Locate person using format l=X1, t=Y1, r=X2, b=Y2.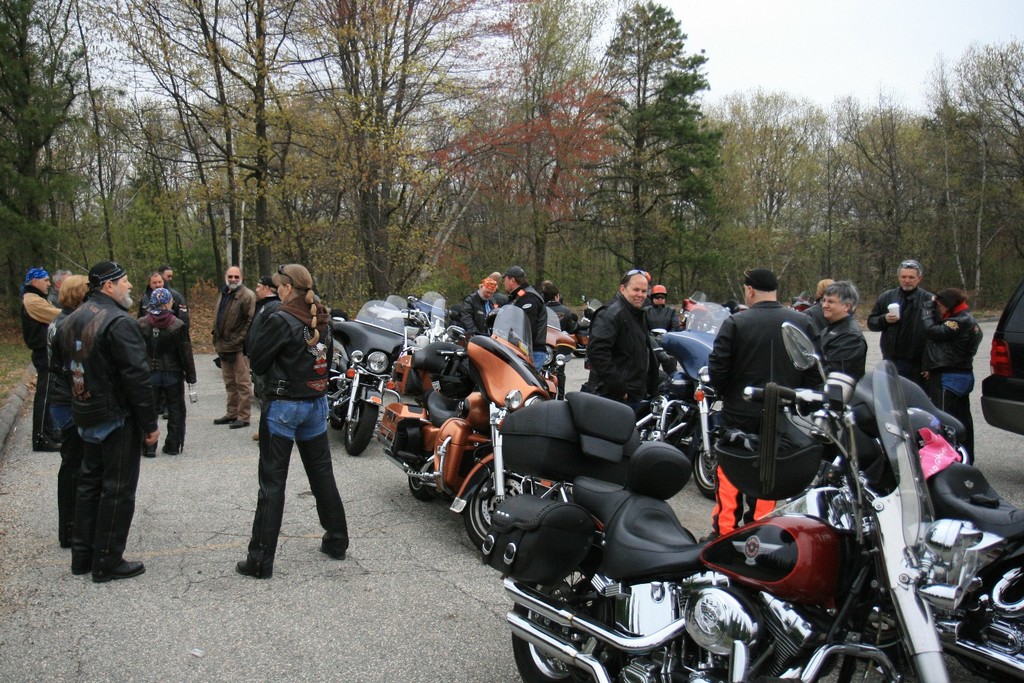
l=60, t=270, r=96, b=323.
